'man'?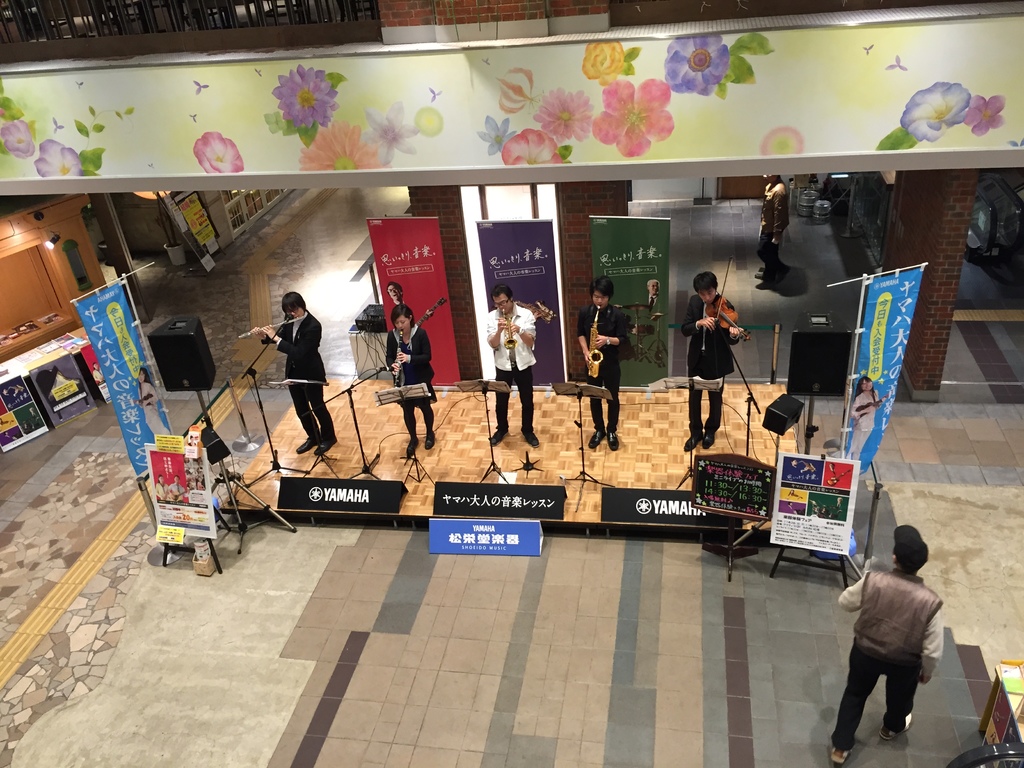
bbox=[253, 291, 324, 456]
